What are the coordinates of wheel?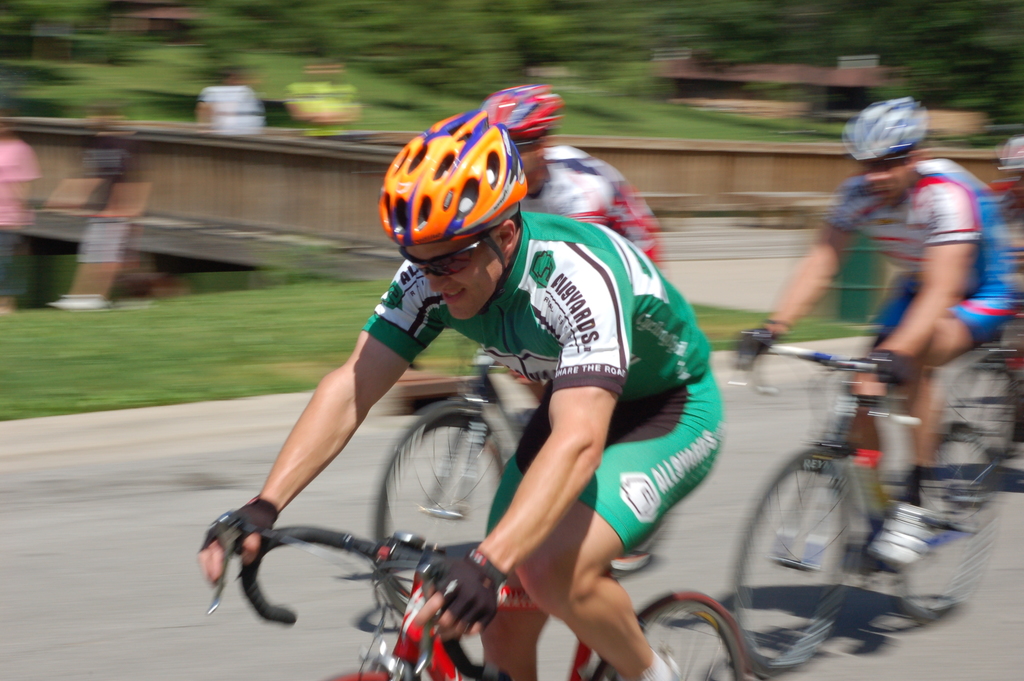
<region>717, 448, 862, 680</region>.
